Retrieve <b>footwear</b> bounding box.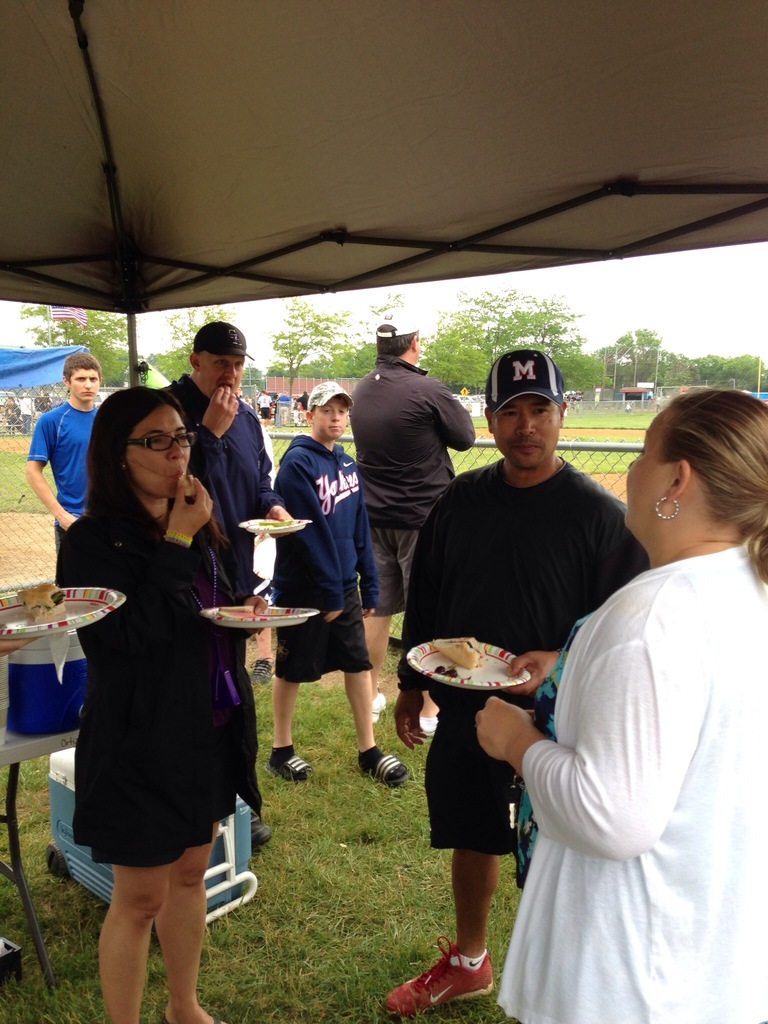
Bounding box: {"left": 400, "top": 938, "right": 498, "bottom": 1011}.
